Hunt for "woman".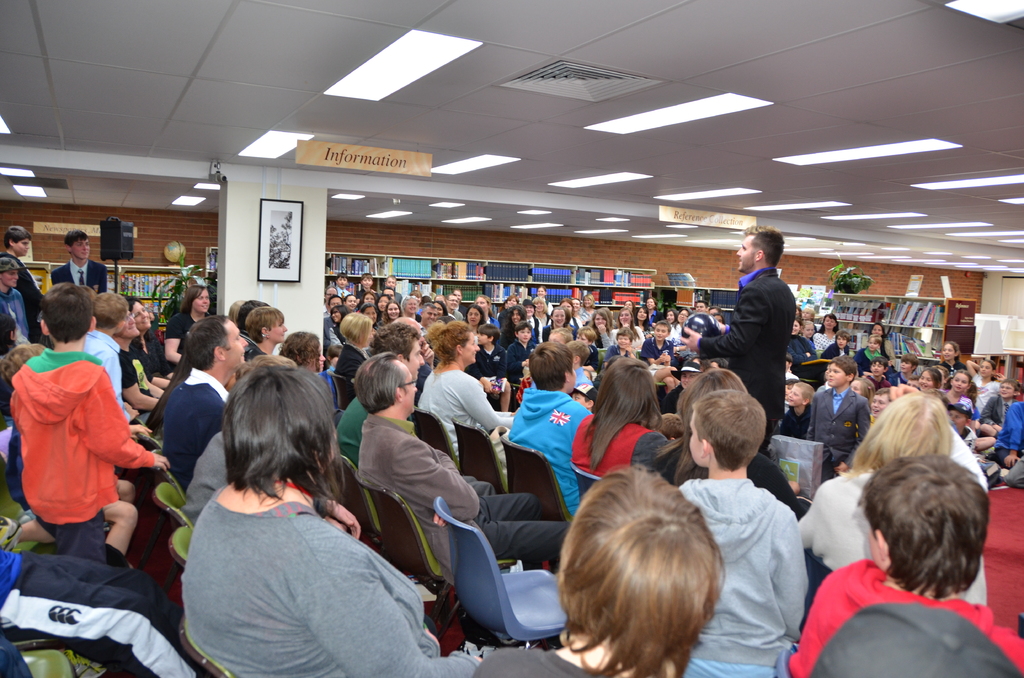
Hunted down at (left=655, top=366, right=793, bottom=506).
